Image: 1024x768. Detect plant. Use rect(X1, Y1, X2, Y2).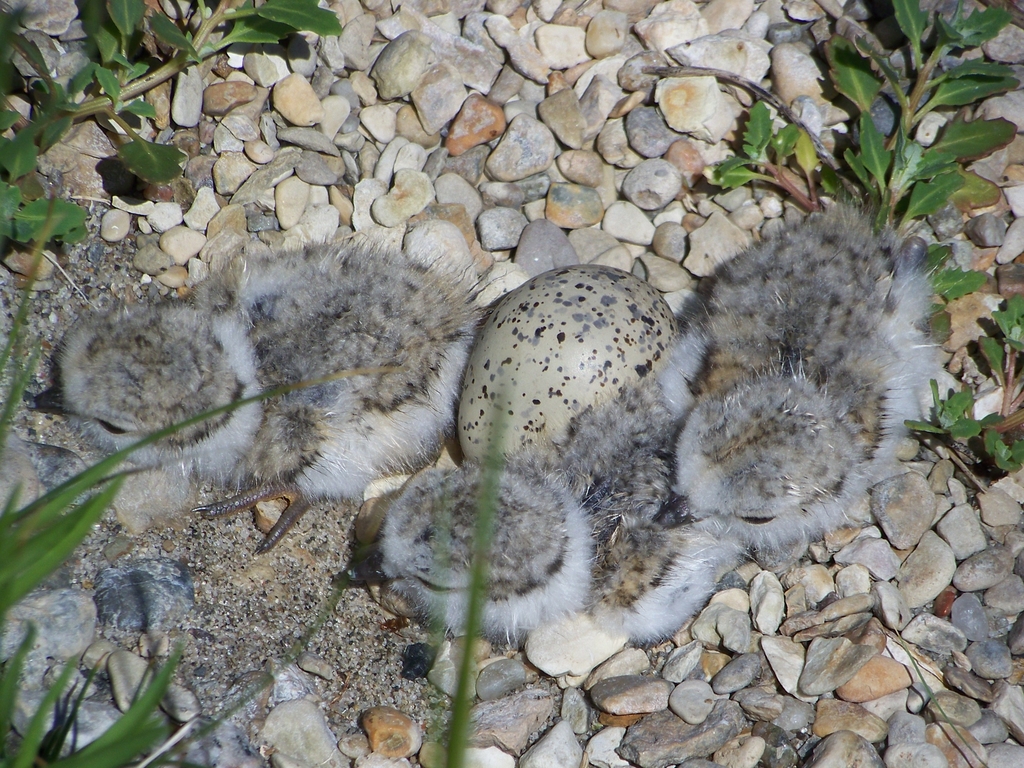
rect(707, 0, 1023, 493).
